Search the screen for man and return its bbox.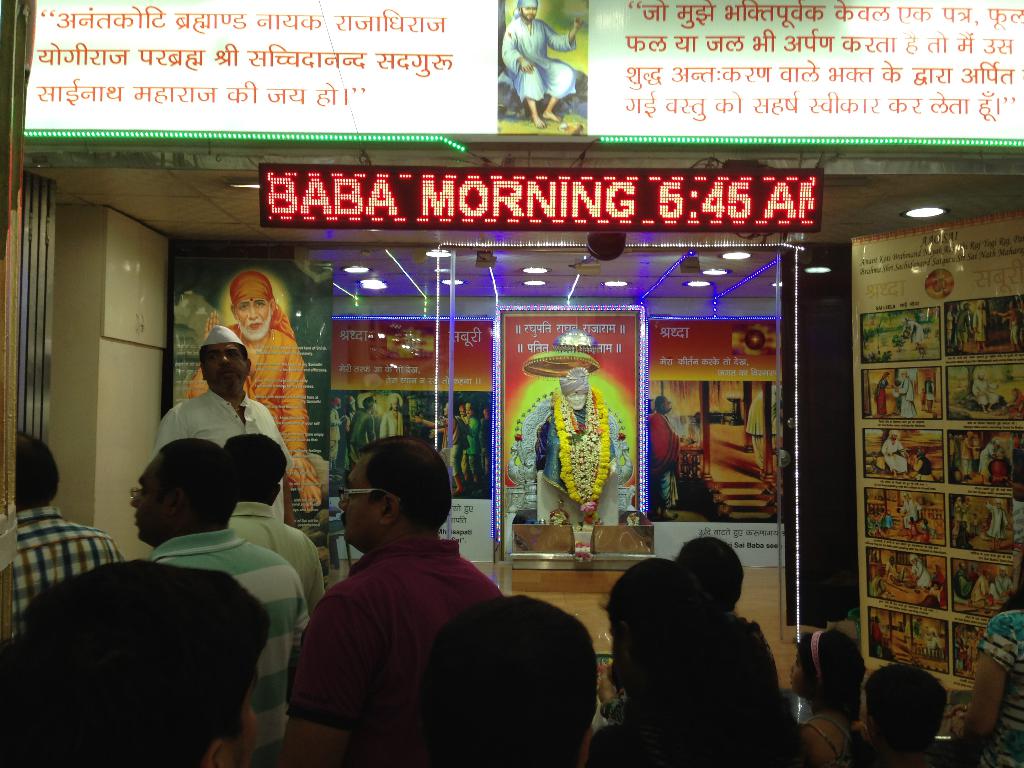
Found: {"x1": 642, "y1": 395, "x2": 697, "y2": 515}.
